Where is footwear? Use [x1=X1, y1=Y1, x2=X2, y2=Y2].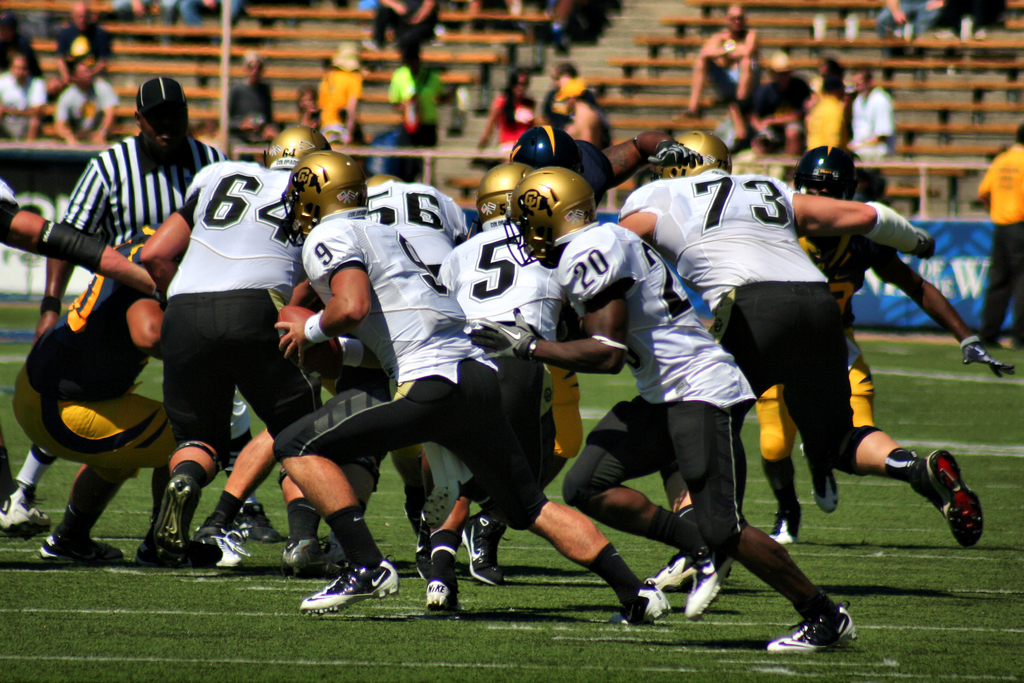
[x1=0, y1=488, x2=42, y2=531].
